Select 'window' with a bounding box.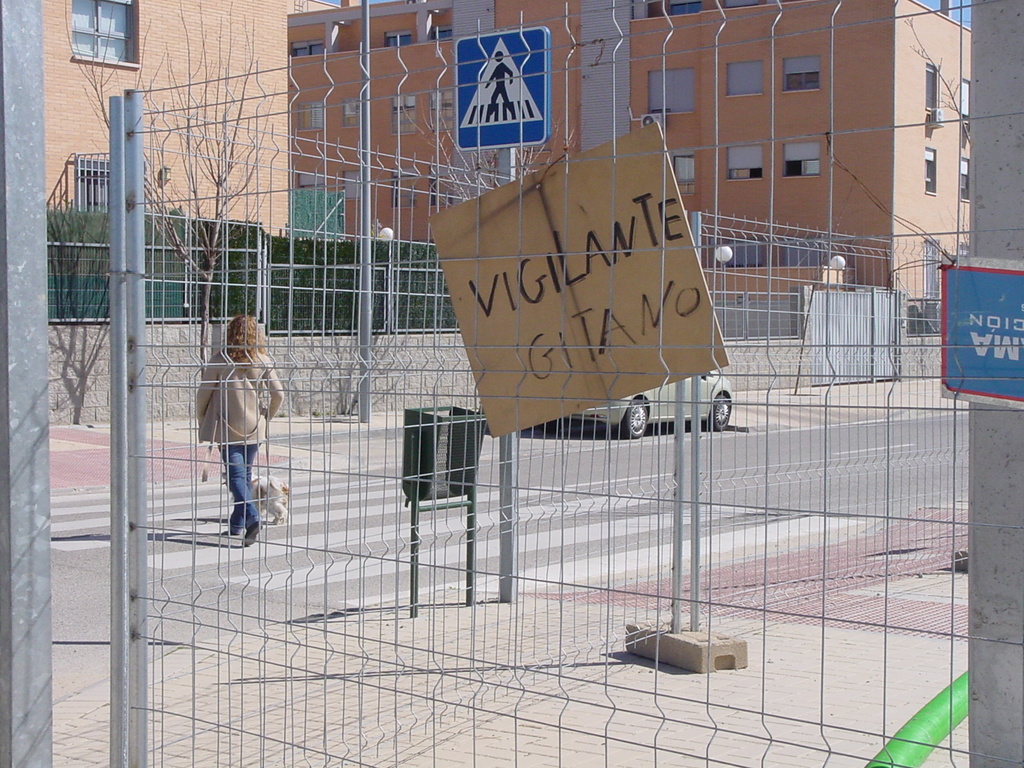
429:90:453:129.
